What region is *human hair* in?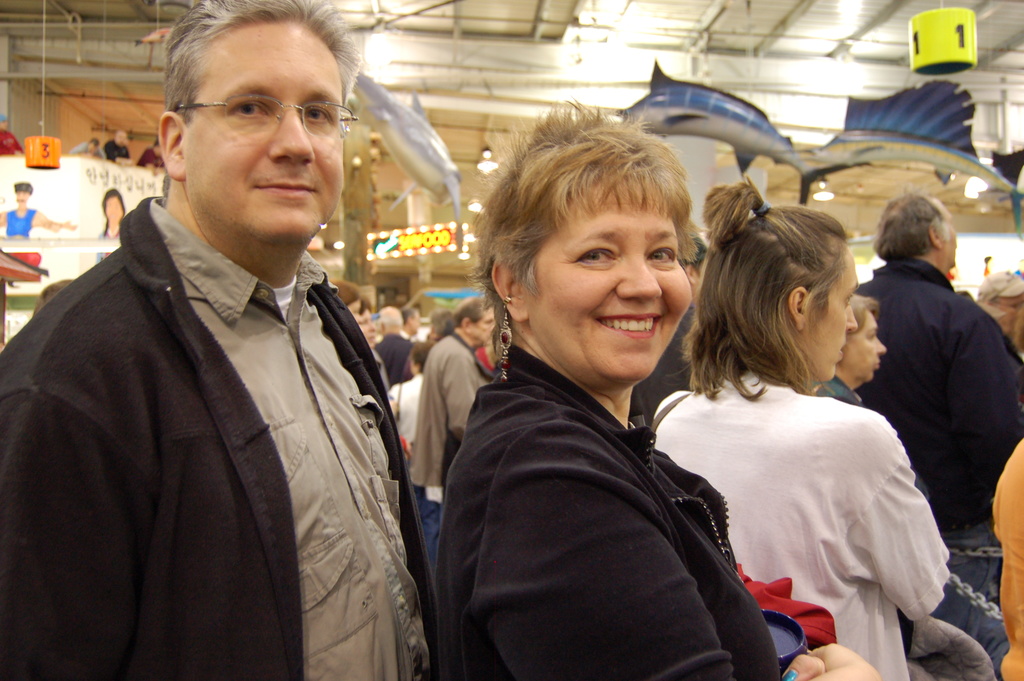
870 186 950 262.
